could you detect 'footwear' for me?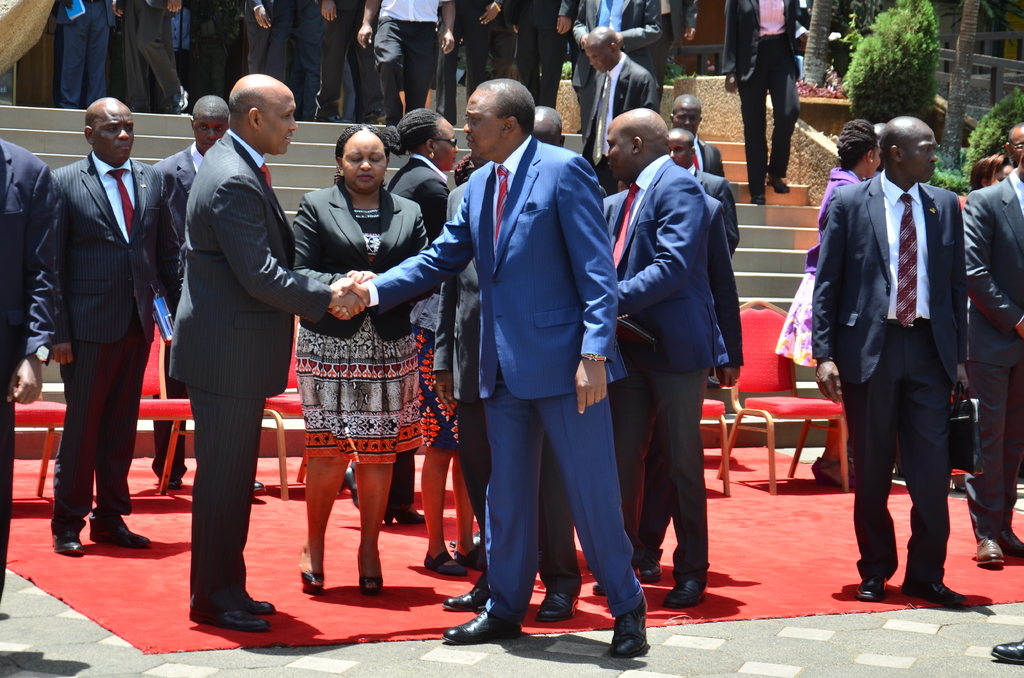
Detection result: [left=424, top=553, right=468, bottom=578].
